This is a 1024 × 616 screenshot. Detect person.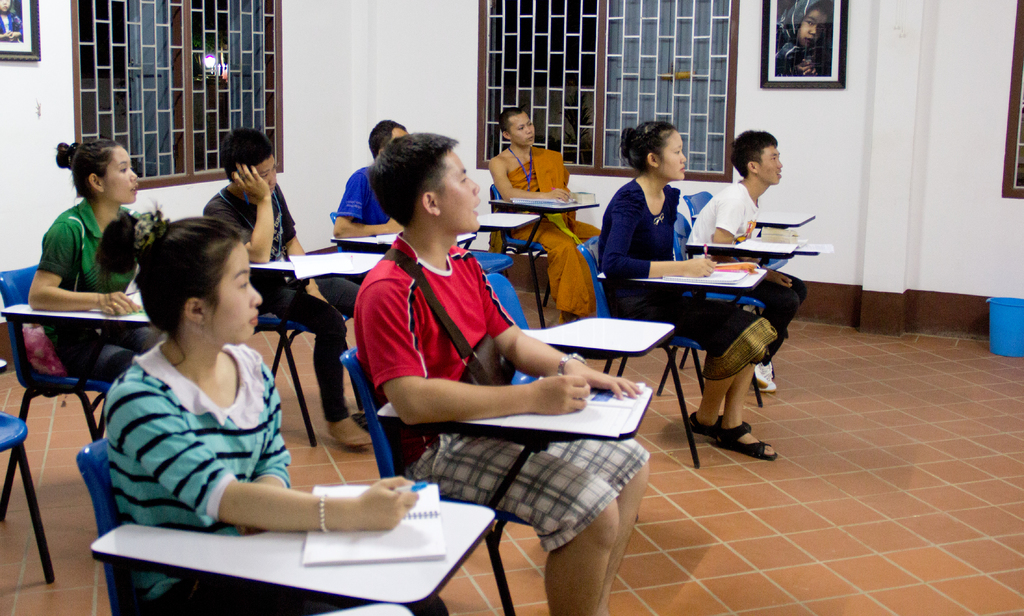
[x1=589, y1=119, x2=794, y2=458].
